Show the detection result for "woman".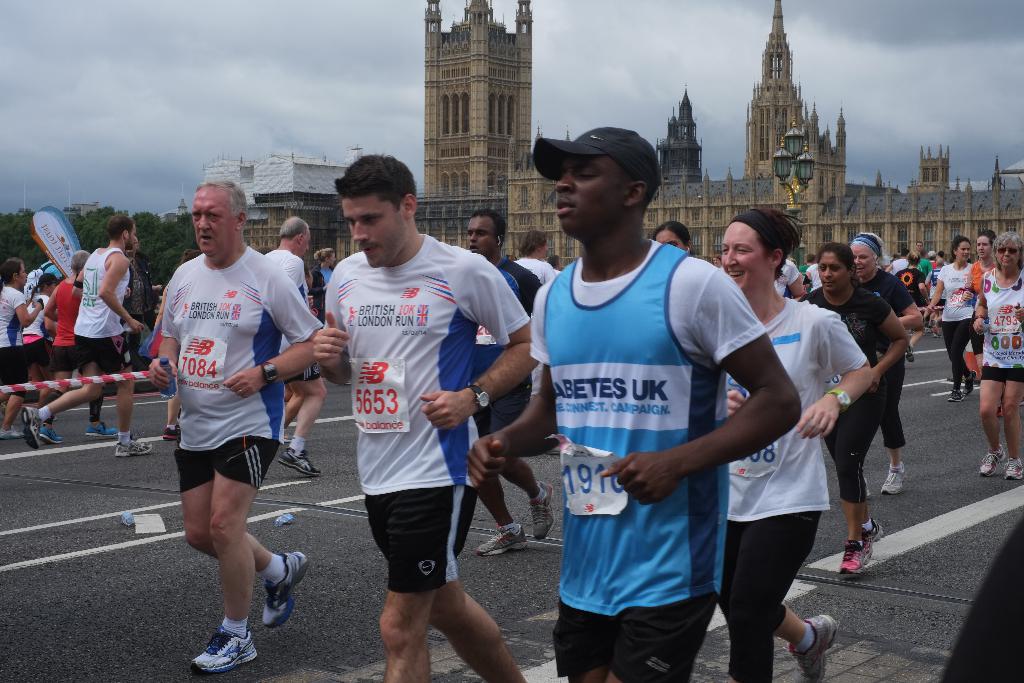
(left=831, top=222, right=929, bottom=497).
